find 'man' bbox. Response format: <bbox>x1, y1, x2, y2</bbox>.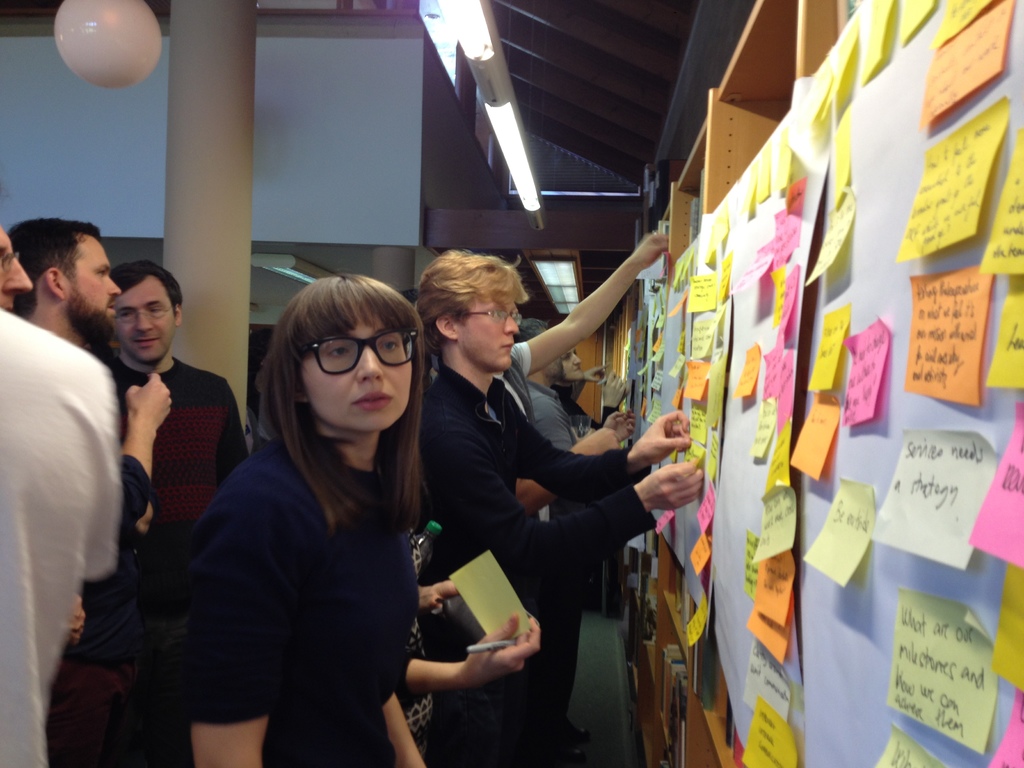
<bbox>509, 311, 586, 758</bbox>.
